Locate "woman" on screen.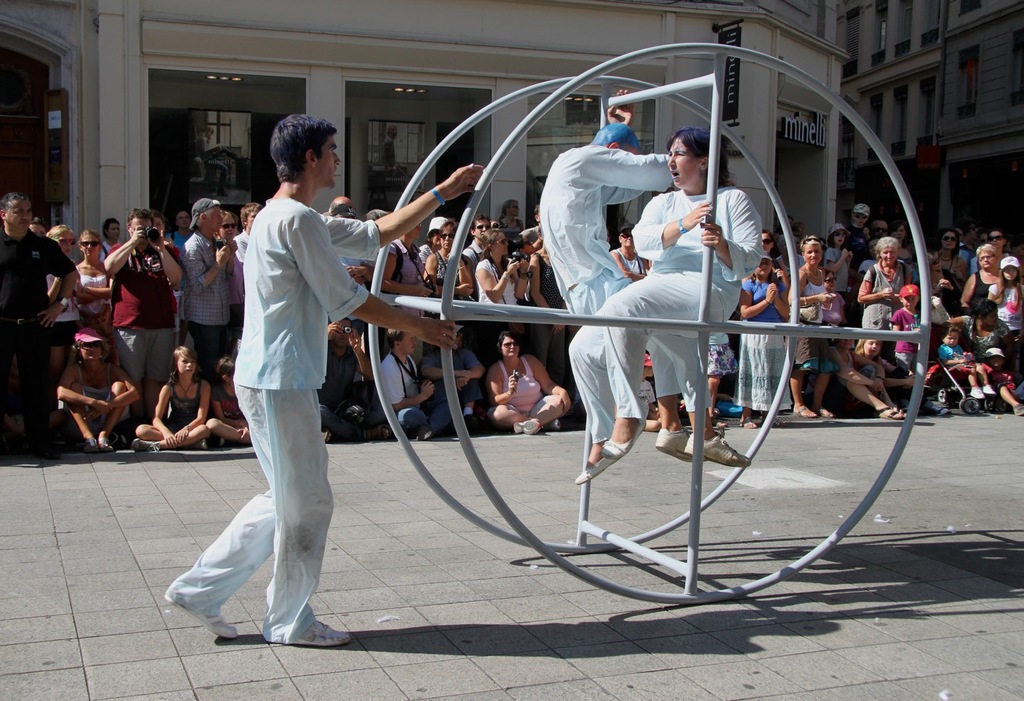
On screen at detection(59, 329, 140, 457).
